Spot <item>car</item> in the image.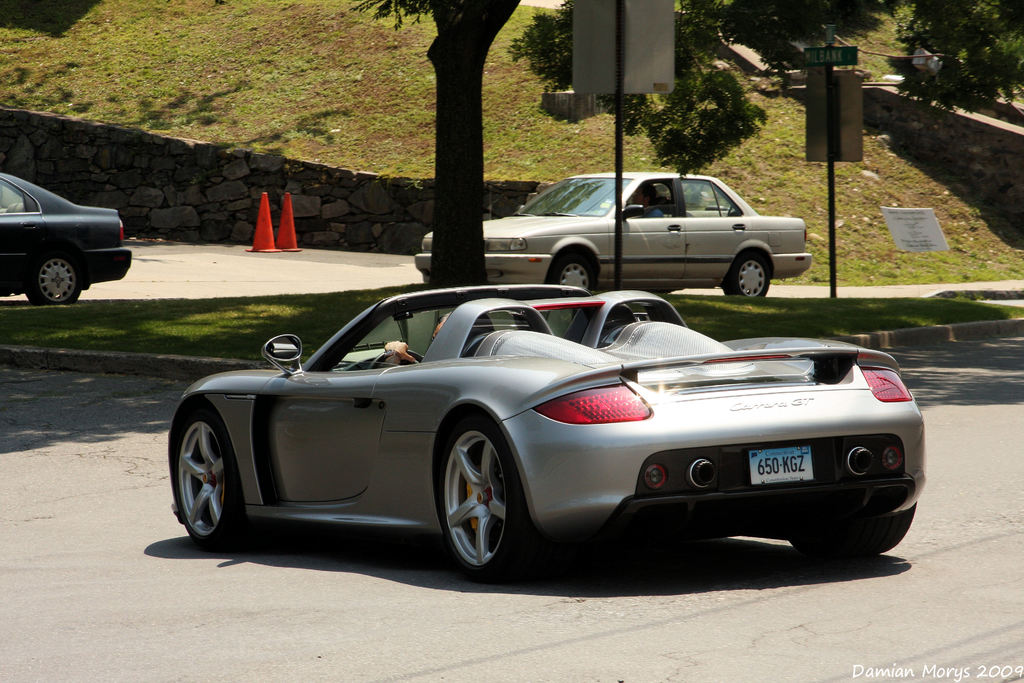
<item>car</item> found at (0,170,131,309).
